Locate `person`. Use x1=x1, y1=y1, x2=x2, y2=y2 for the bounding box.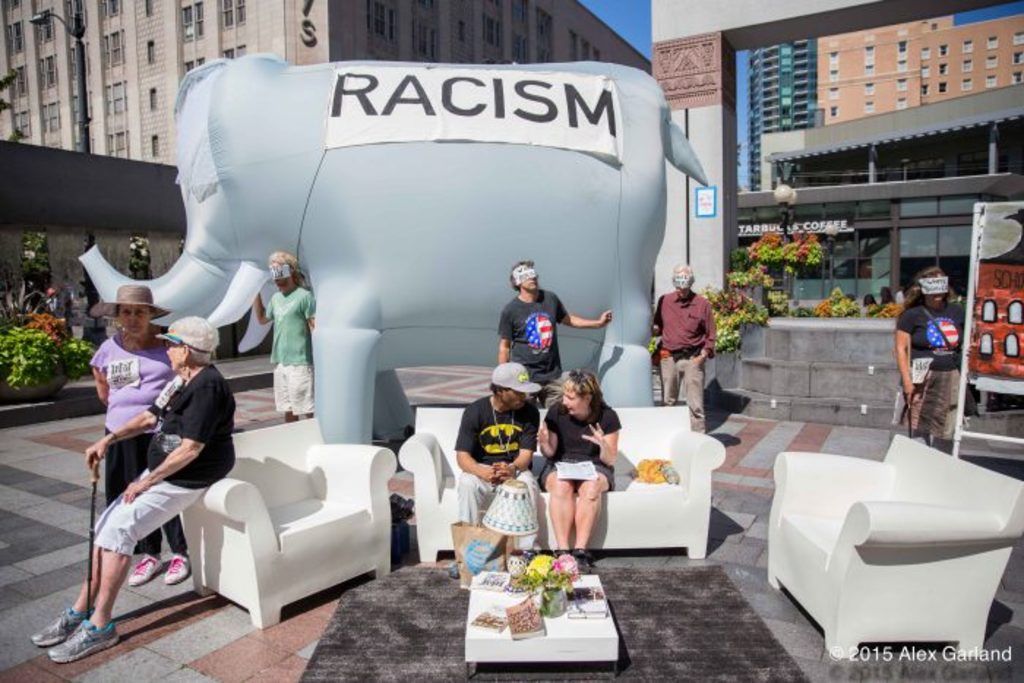
x1=34, y1=312, x2=238, y2=663.
